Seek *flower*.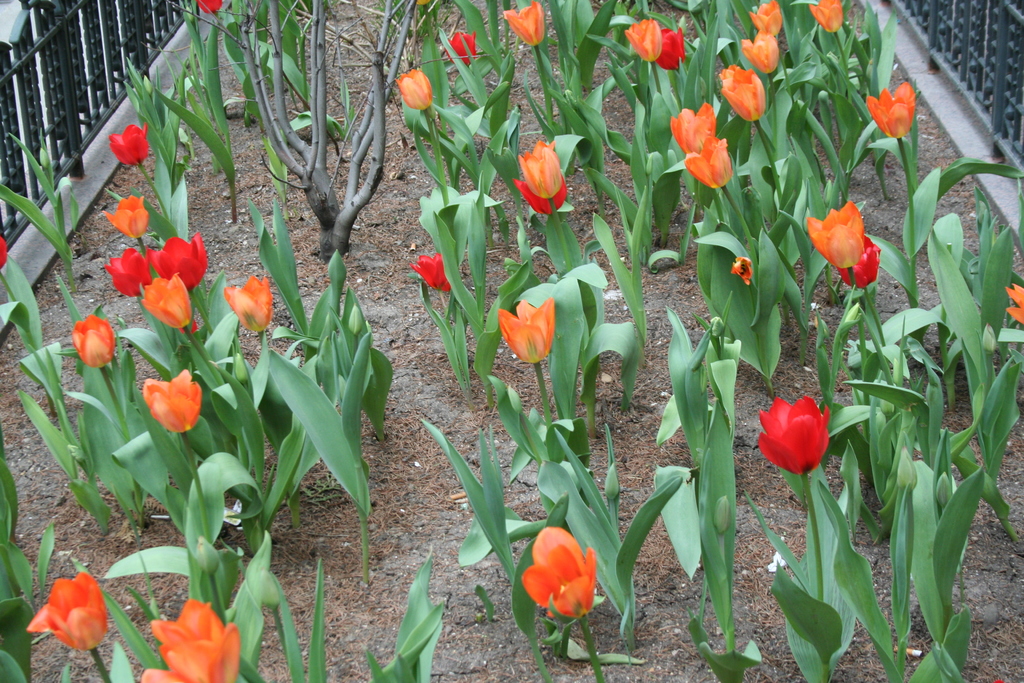
locate(101, 247, 150, 299).
